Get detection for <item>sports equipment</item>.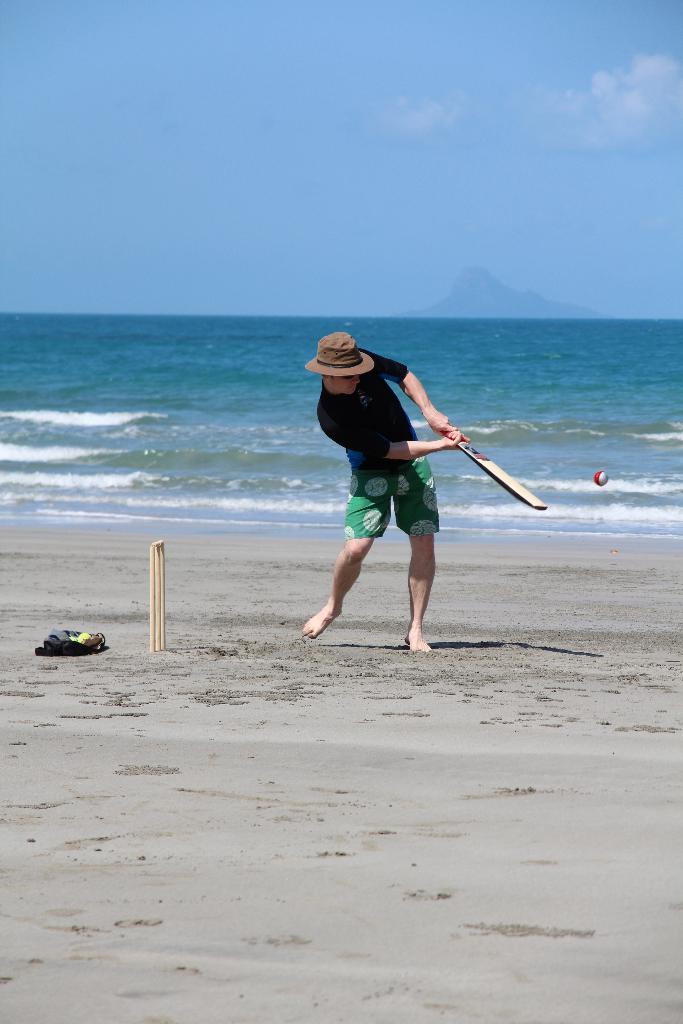
Detection: <box>443,424,547,514</box>.
